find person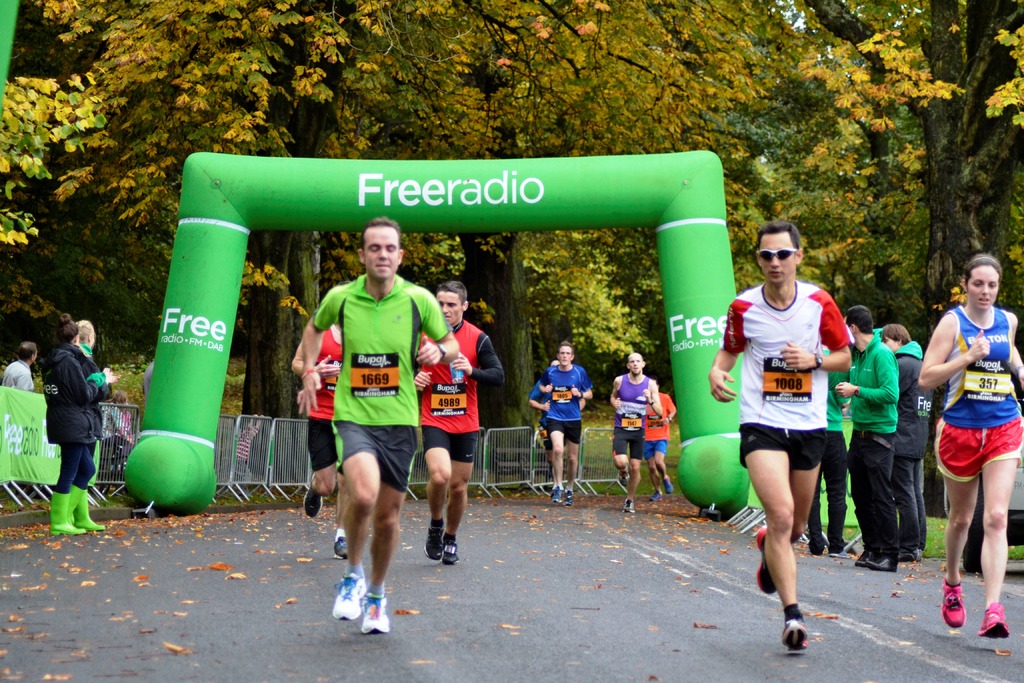
531:338:596:509
